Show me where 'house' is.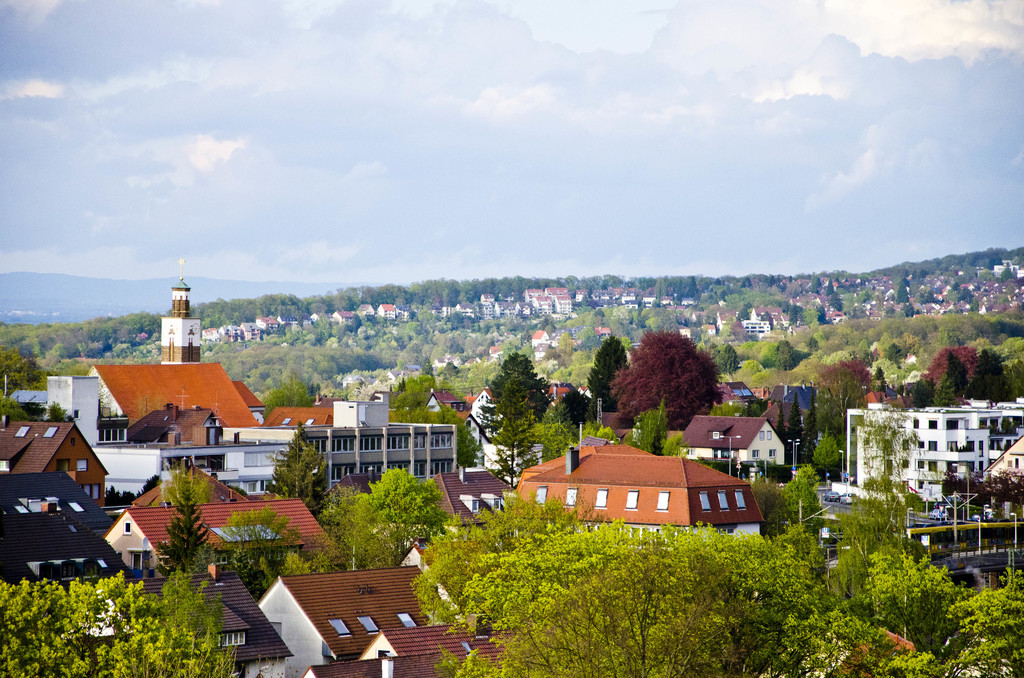
'house' is at [left=372, top=385, right=421, bottom=407].
